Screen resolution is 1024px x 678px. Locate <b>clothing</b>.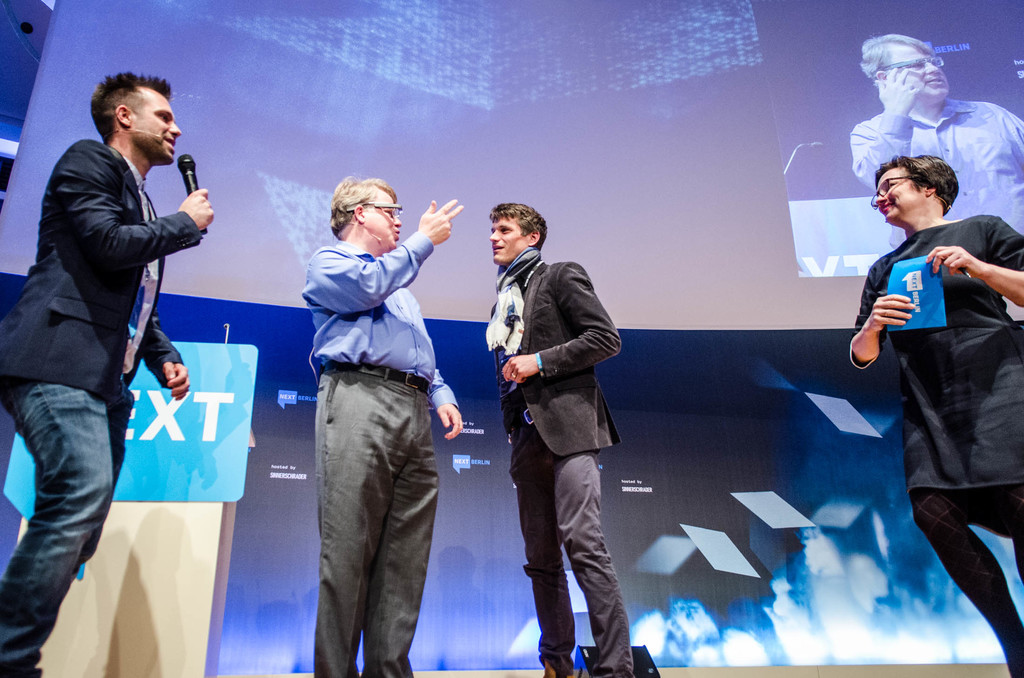
x1=852 y1=102 x2=1023 y2=239.
